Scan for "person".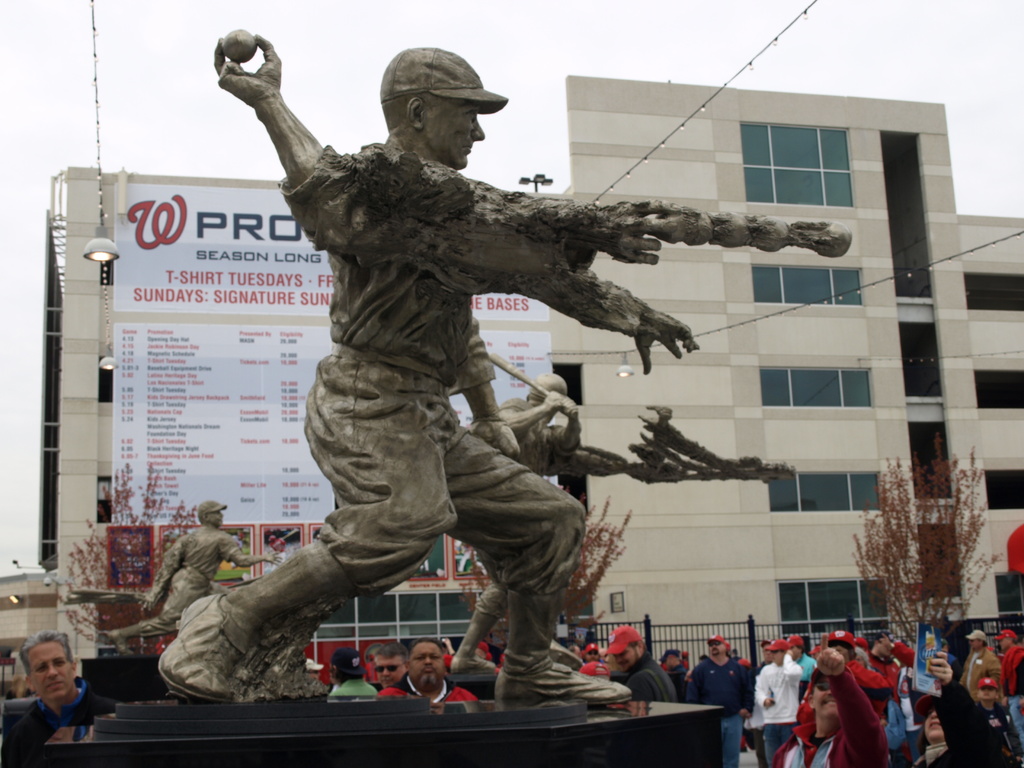
Scan result: Rect(4, 639, 92, 753).
